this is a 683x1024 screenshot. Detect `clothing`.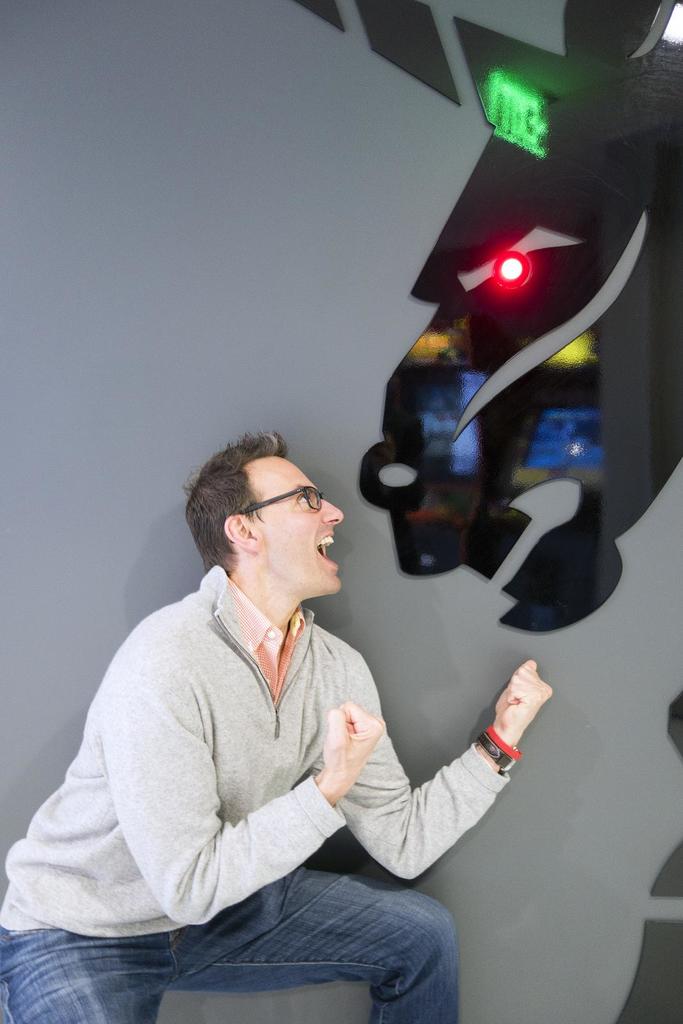
box(0, 862, 464, 1023).
